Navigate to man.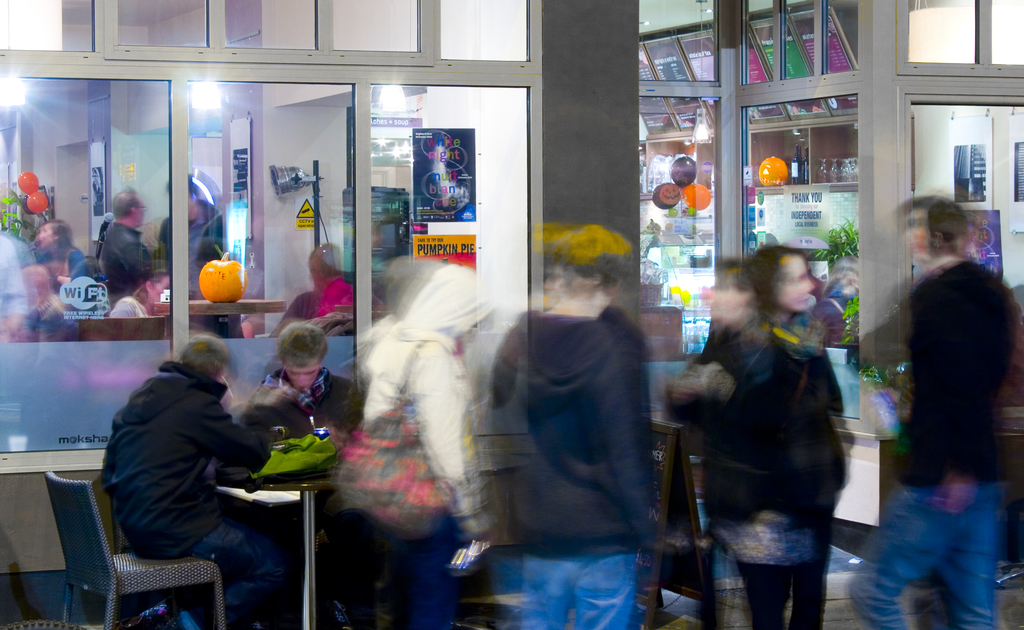
Navigation target: {"x1": 97, "y1": 332, "x2": 298, "y2": 629}.
